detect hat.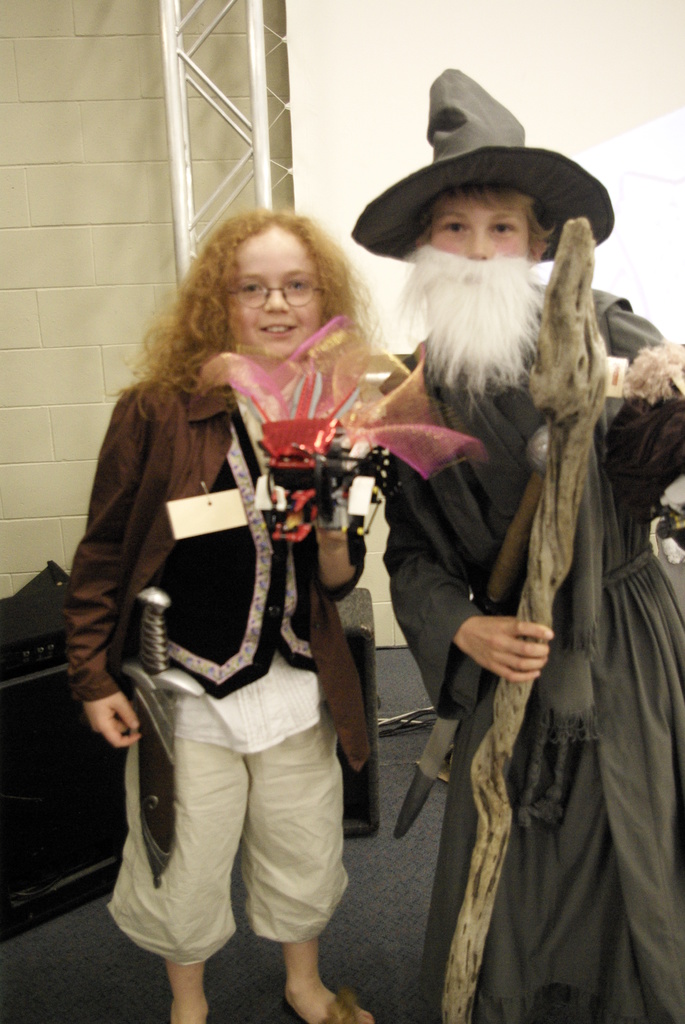
Detected at <region>346, 64, 615, 267</region>.
